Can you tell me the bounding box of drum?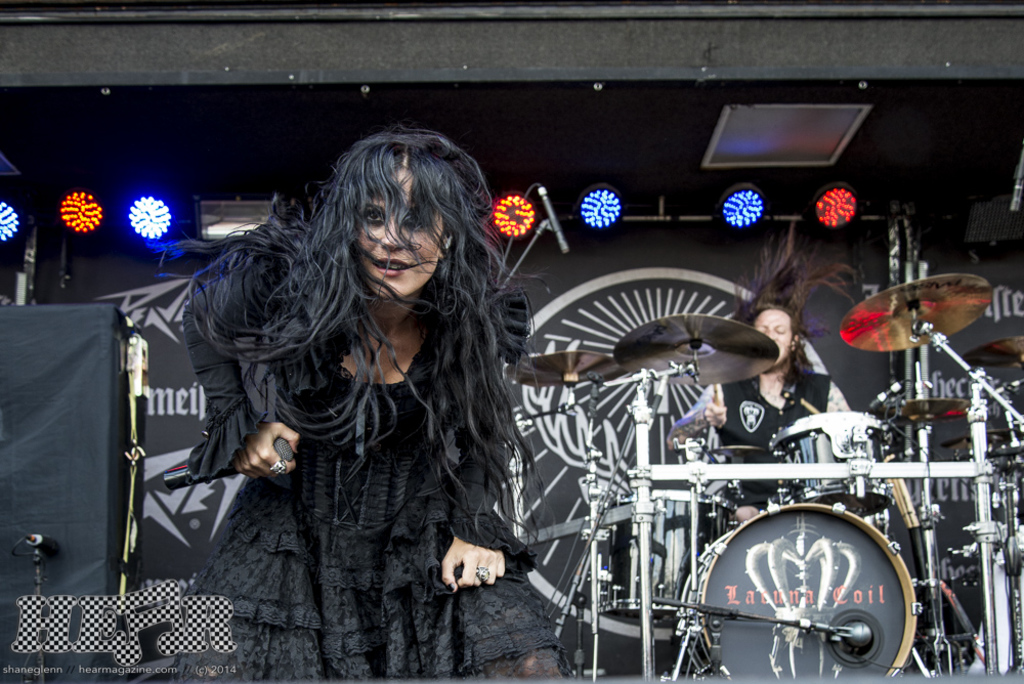
Rect(682, 503, 922, 683).
